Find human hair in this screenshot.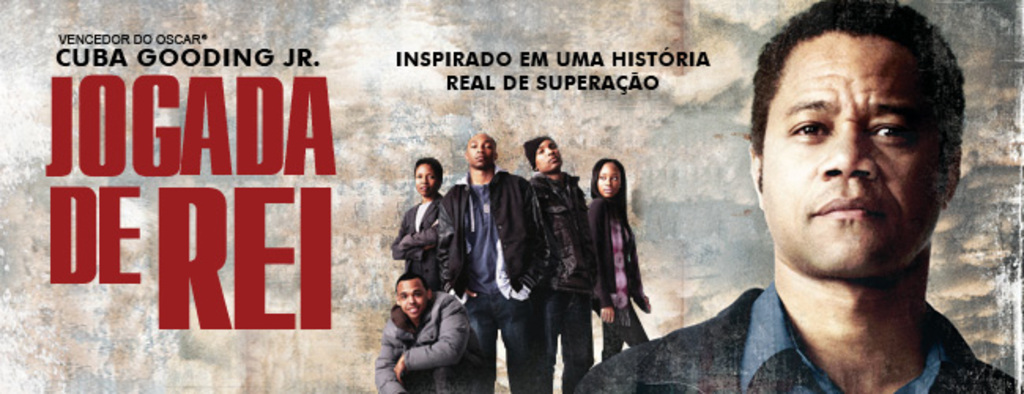
The bounding box for human hair is (x1=751, y1=0, x2=964, y2=153).
